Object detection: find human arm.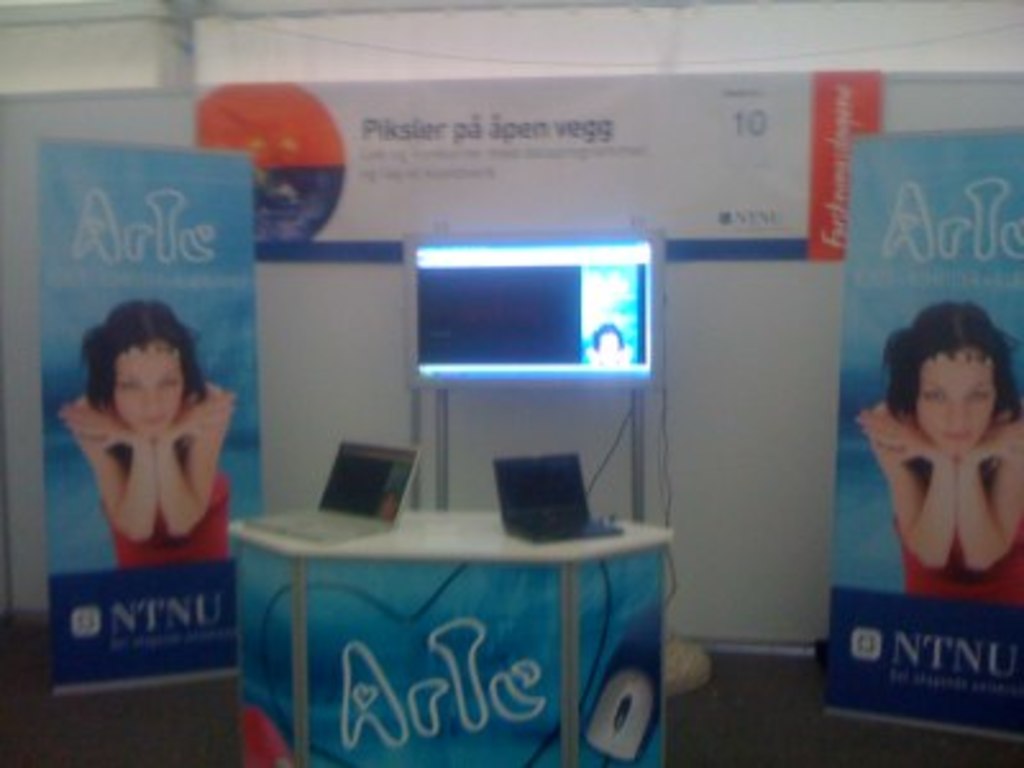
locate(138, 387, 236, 532).
